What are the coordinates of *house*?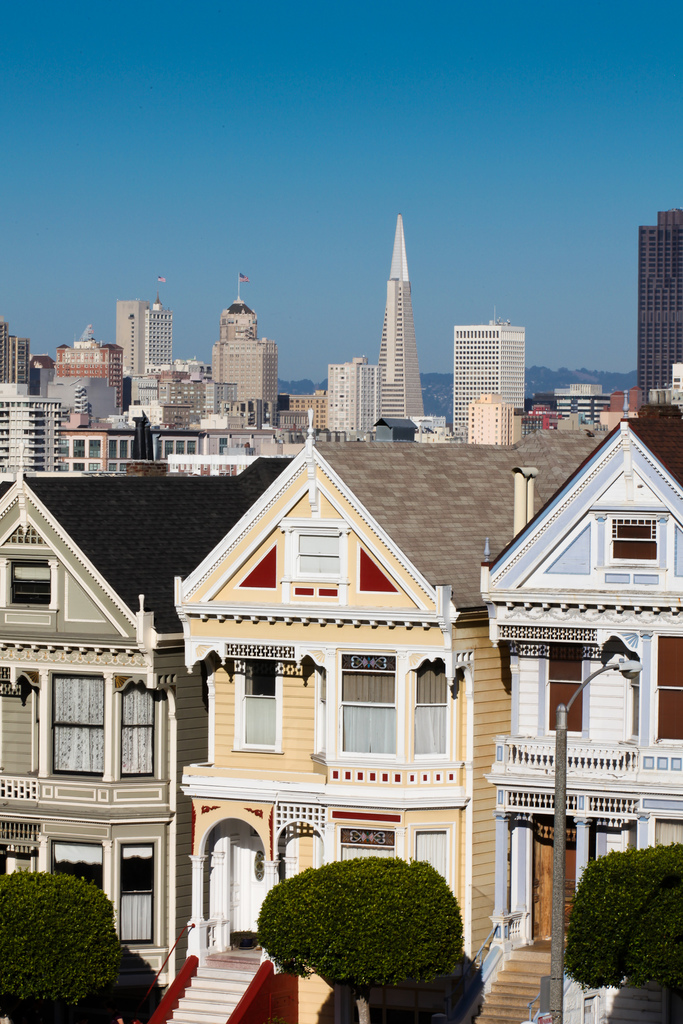
x1=0 y1=207 x2=682 y2=1023.
